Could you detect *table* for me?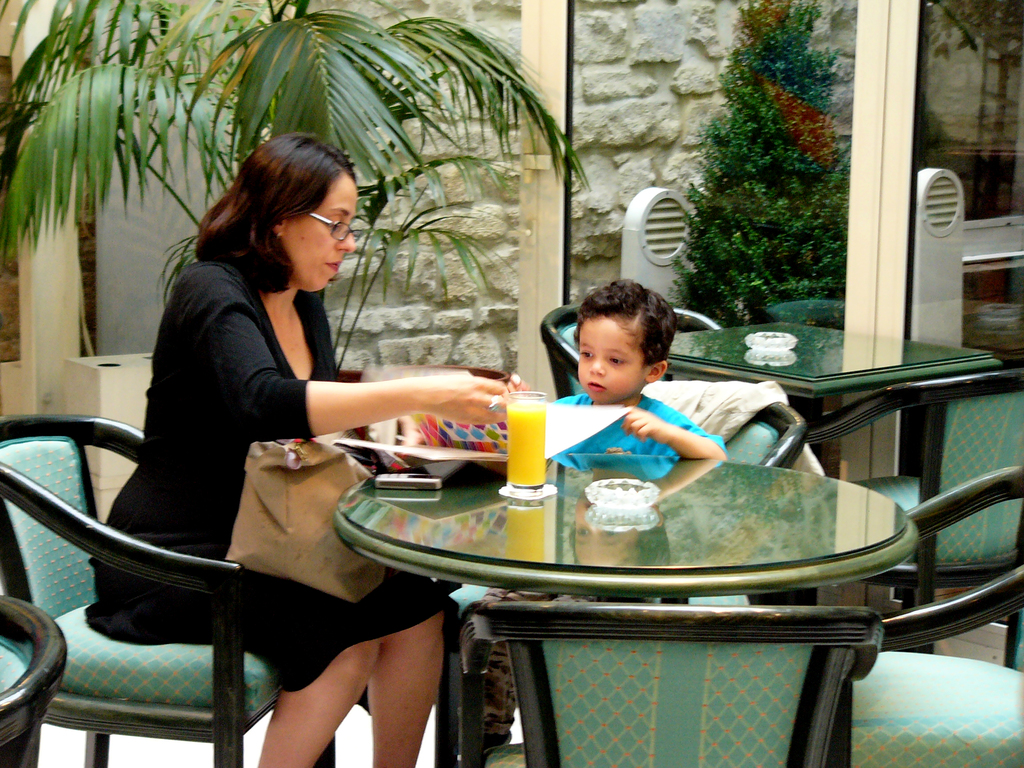
Detection result: x1=661, y1=307, x2=1004, y2=474.
